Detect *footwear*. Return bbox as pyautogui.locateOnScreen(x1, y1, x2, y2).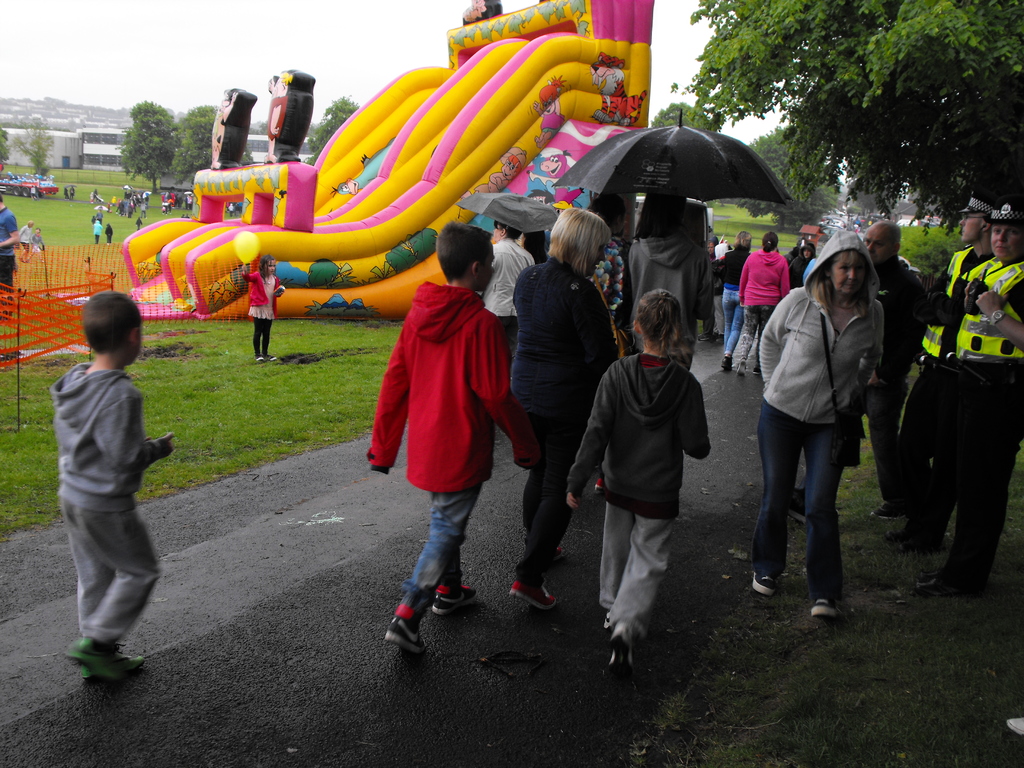
pyautogui.locateOnScreen(868, 504, 910, 521).
